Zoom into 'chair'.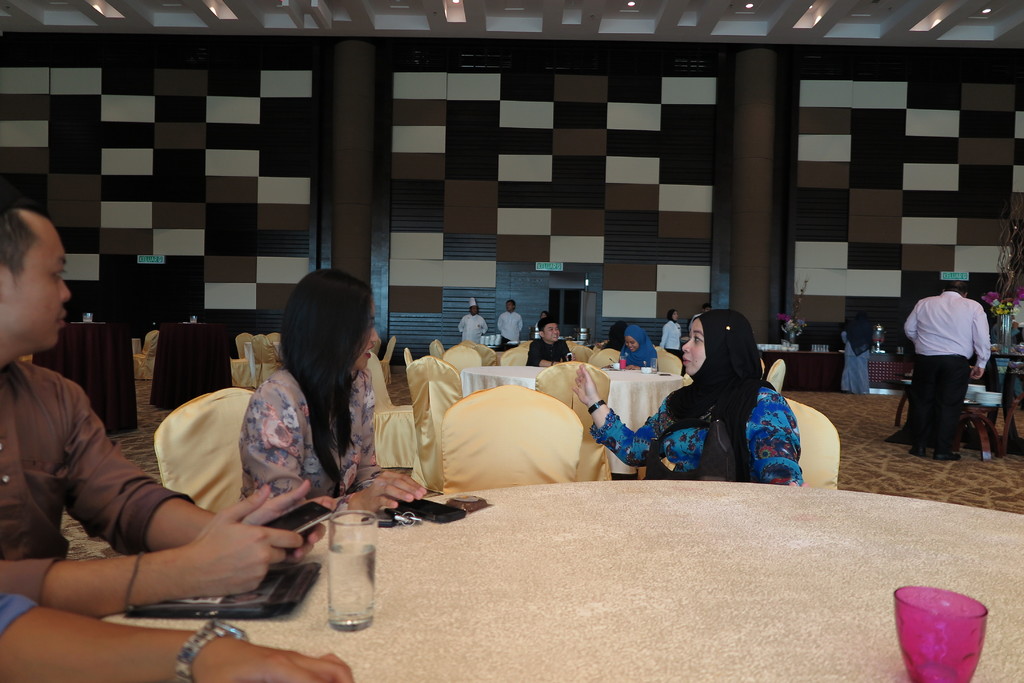
Zoom target: (781,398,841,492).
